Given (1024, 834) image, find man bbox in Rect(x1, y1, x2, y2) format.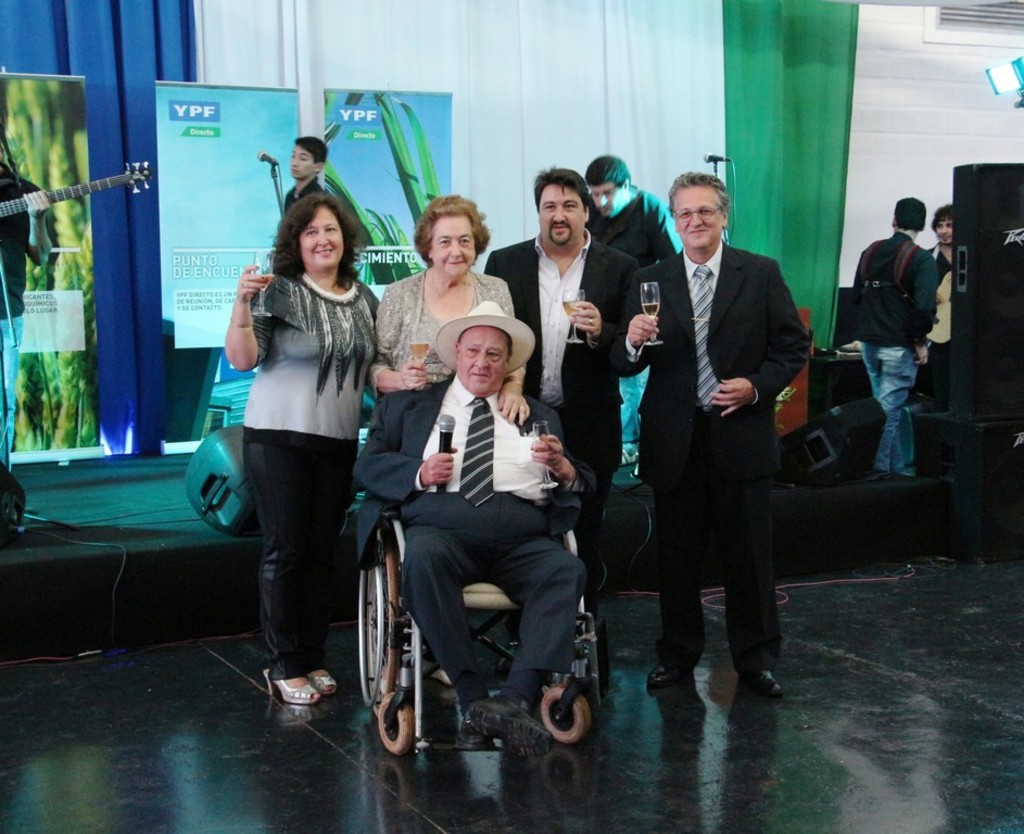
Rect(849, 194, 941, 483).
